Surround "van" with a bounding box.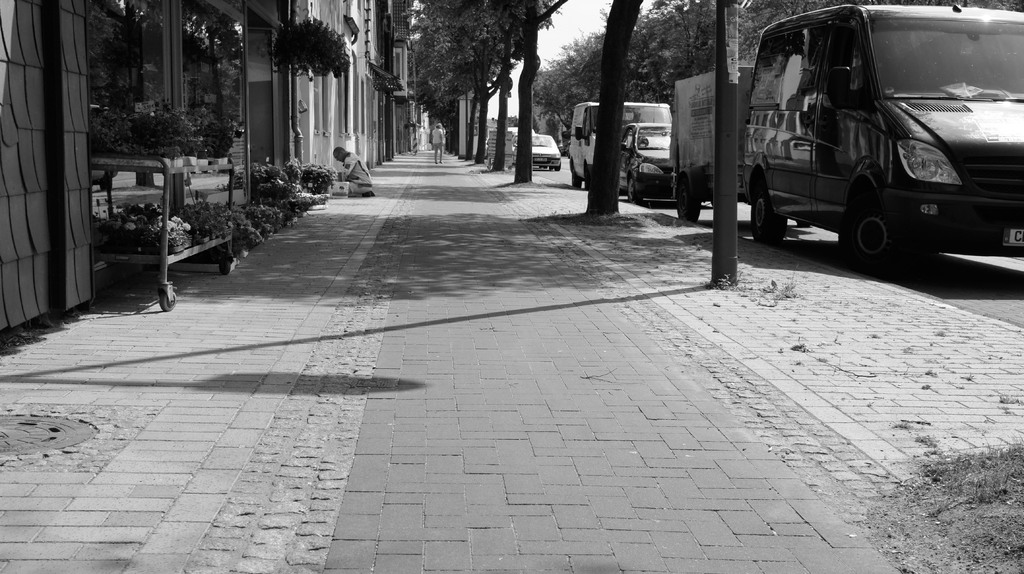
<bbox>742, 3, 1020, 267</bbox>.
